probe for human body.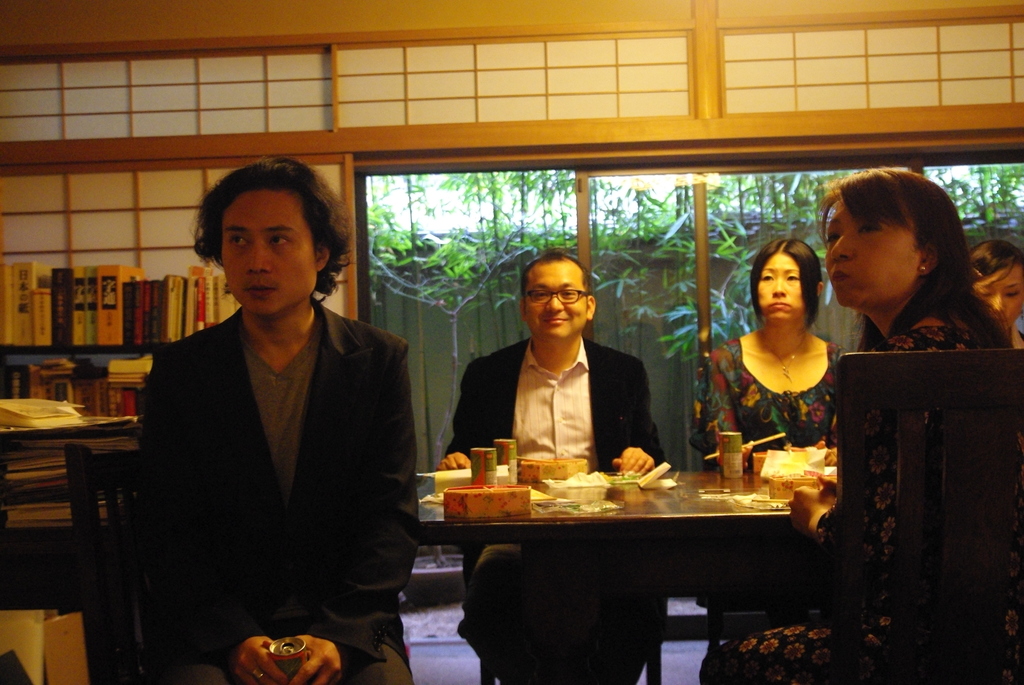
Probe result: Rect(138, 164, 411, 684).
